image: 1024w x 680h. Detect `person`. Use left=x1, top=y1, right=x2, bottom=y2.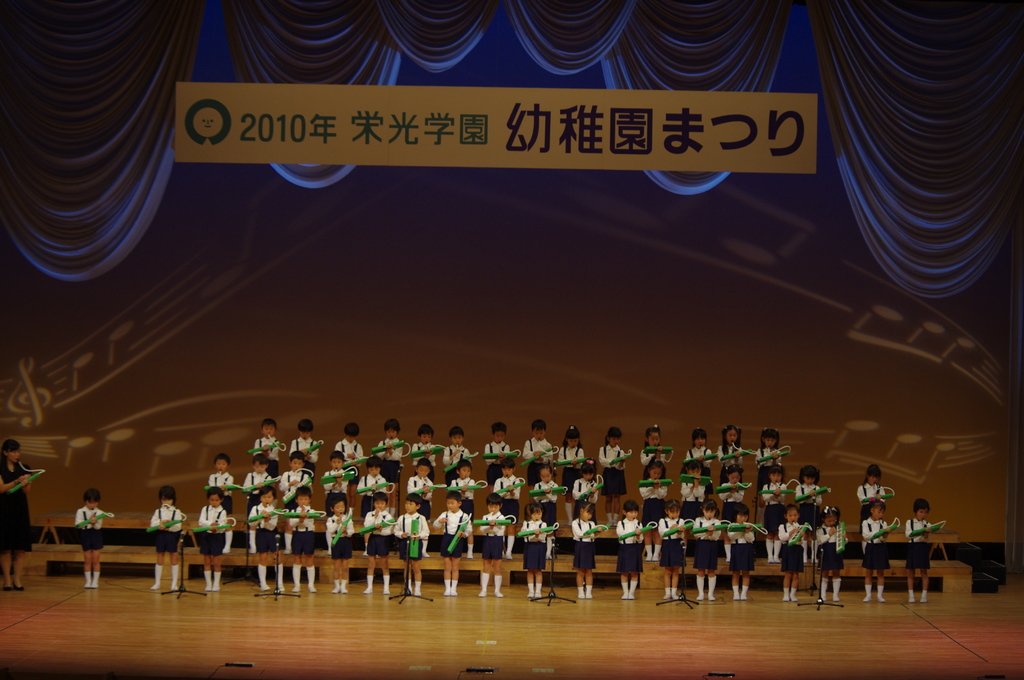
left=401, top=453, right=435, bottom=525.
